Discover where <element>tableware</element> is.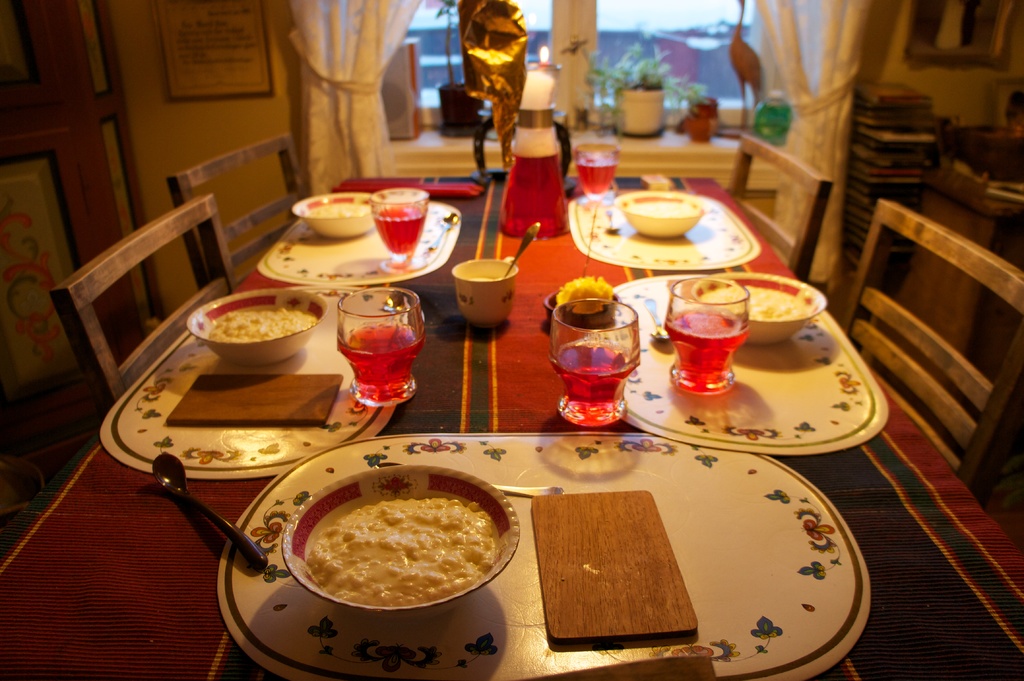
Discovered at detection(502, 221, 541, 278).
